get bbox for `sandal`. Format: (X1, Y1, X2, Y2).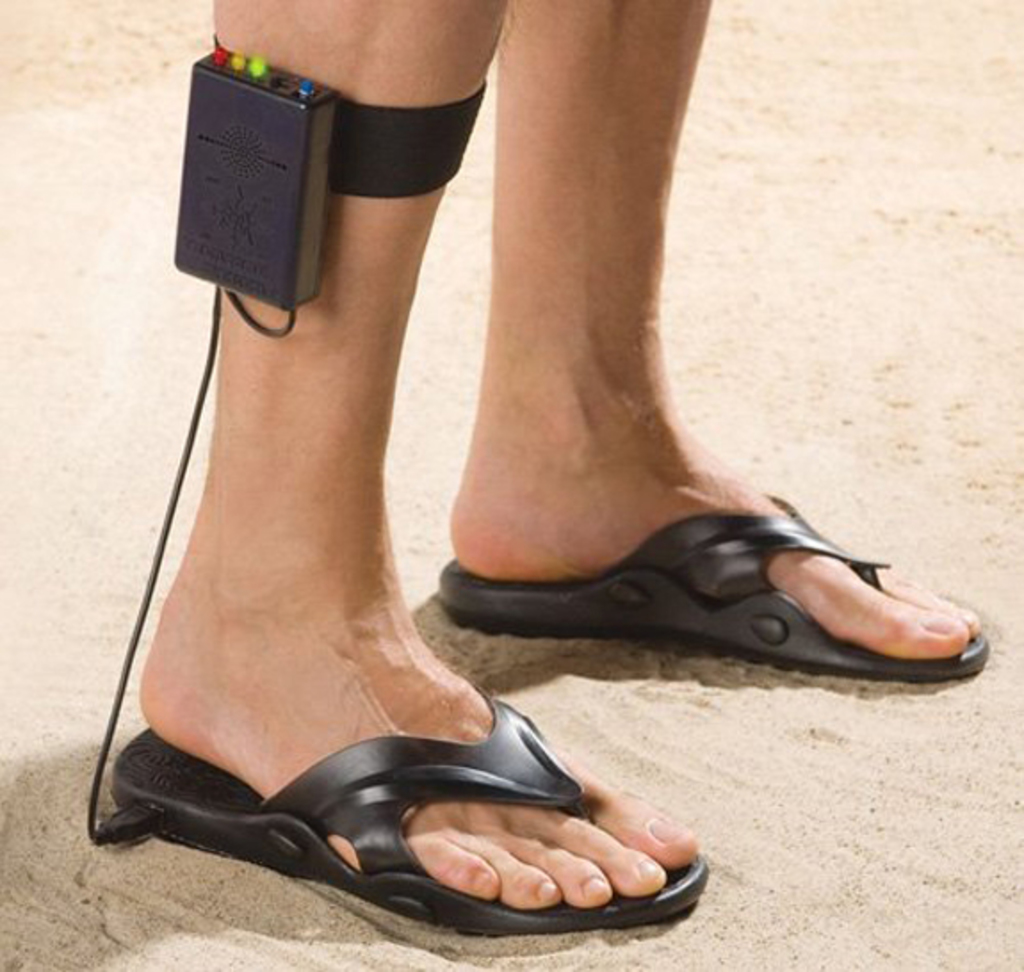
(445, 502, 979, 671).
